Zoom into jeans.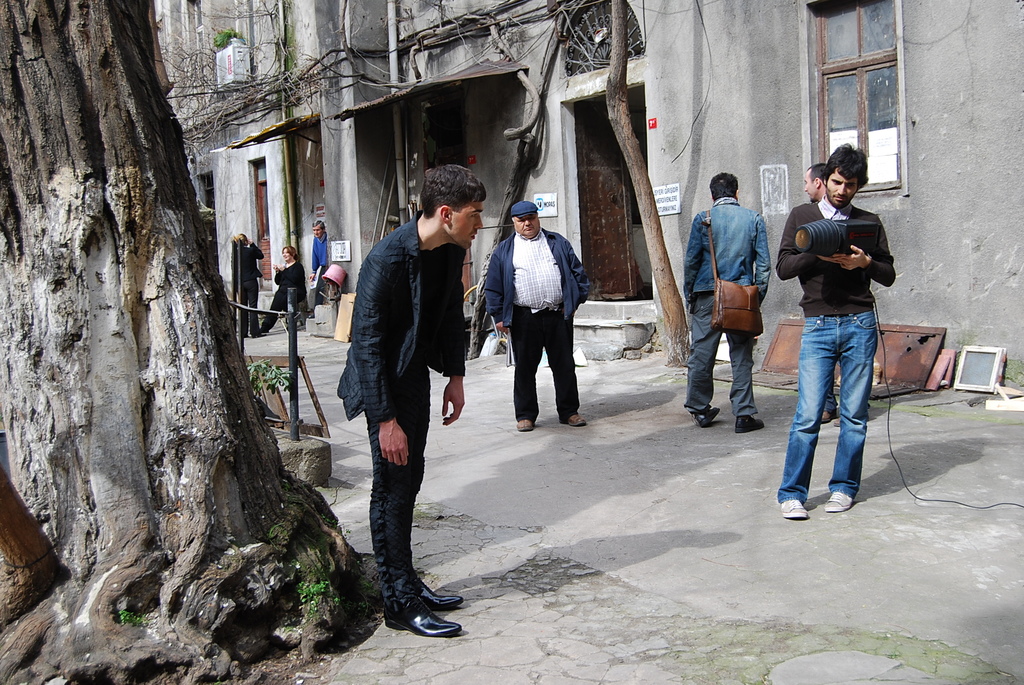
Zoom target: locate(783, 304, 885, 530).
